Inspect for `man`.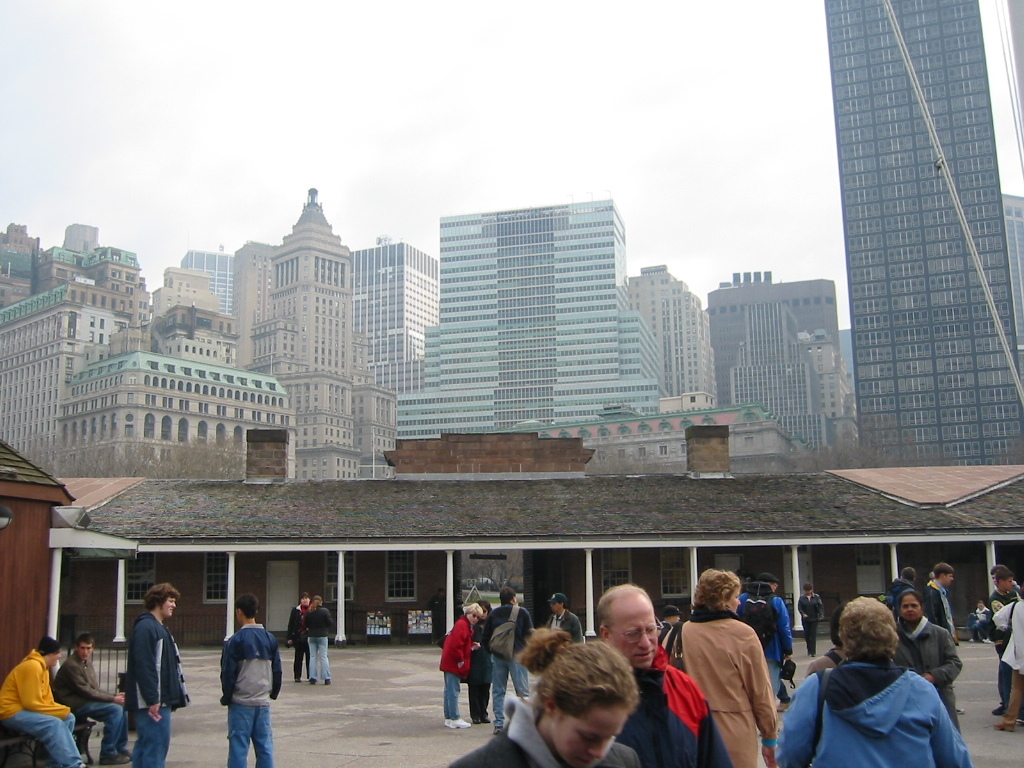
Inspection: x1=535 y1=591 x2=584 y2=645.
